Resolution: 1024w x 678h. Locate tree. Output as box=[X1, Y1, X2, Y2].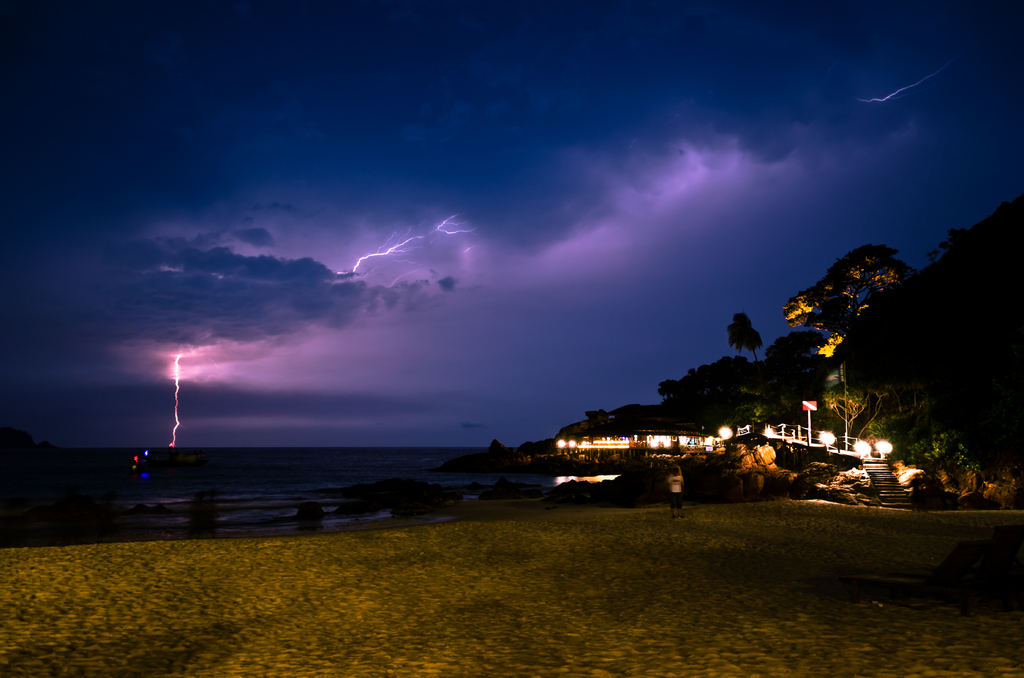
box=[776, 236, 923, 371].
